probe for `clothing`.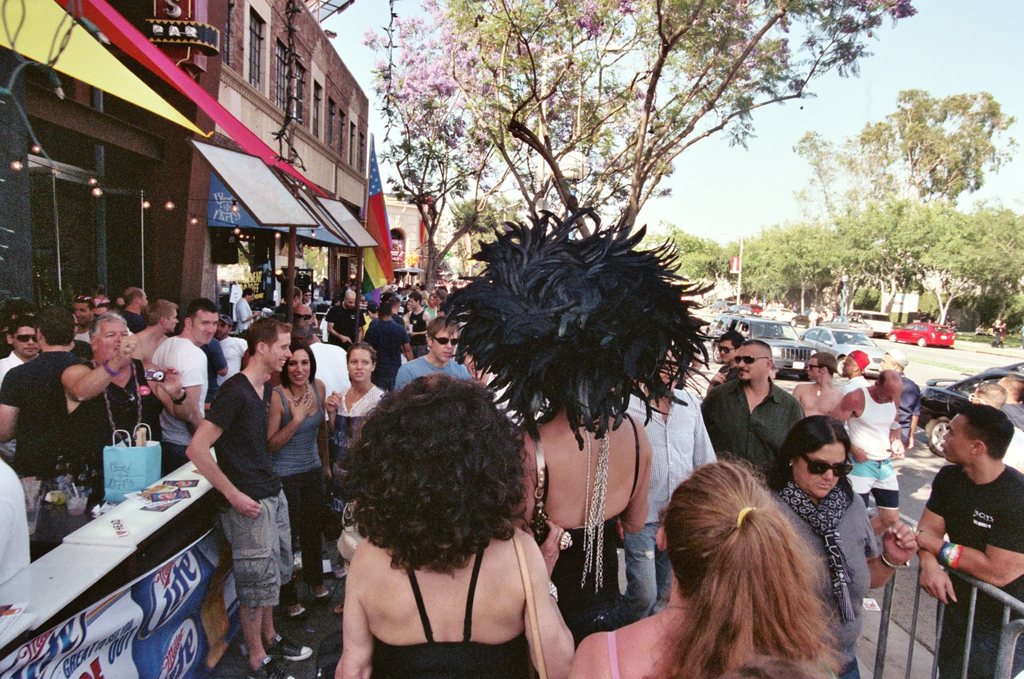
Probe result: rect(697, 384, 796, 488).
